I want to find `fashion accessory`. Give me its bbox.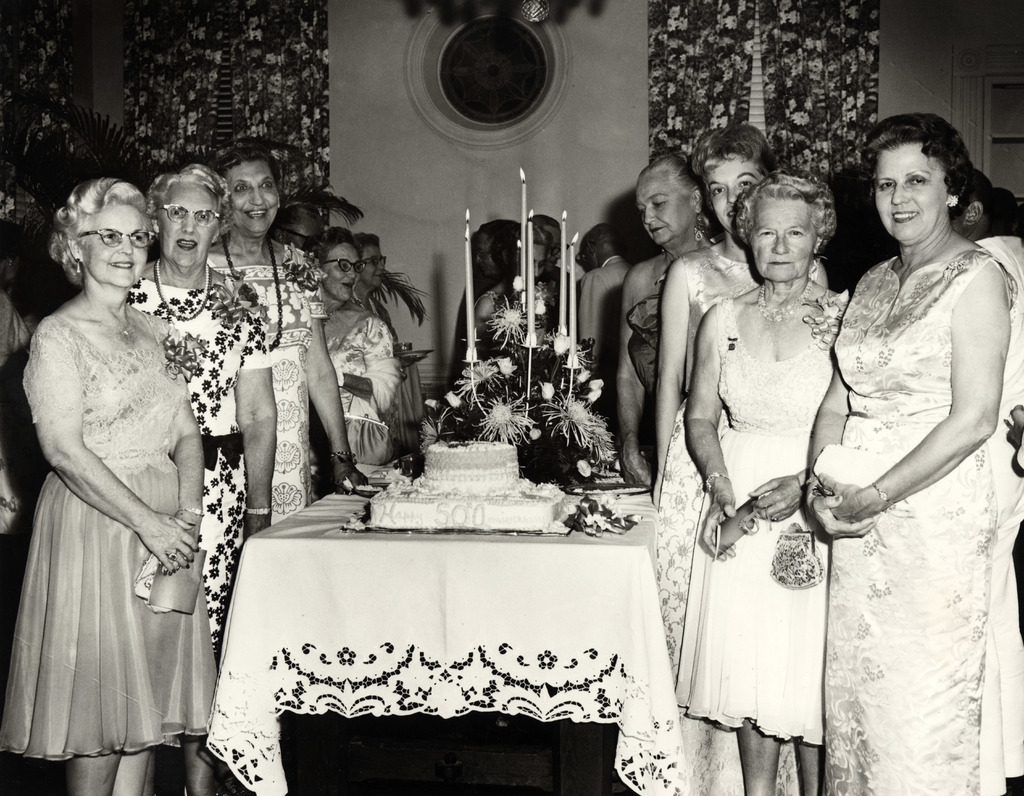
left=157, top=261, right=212, bottom=326.
